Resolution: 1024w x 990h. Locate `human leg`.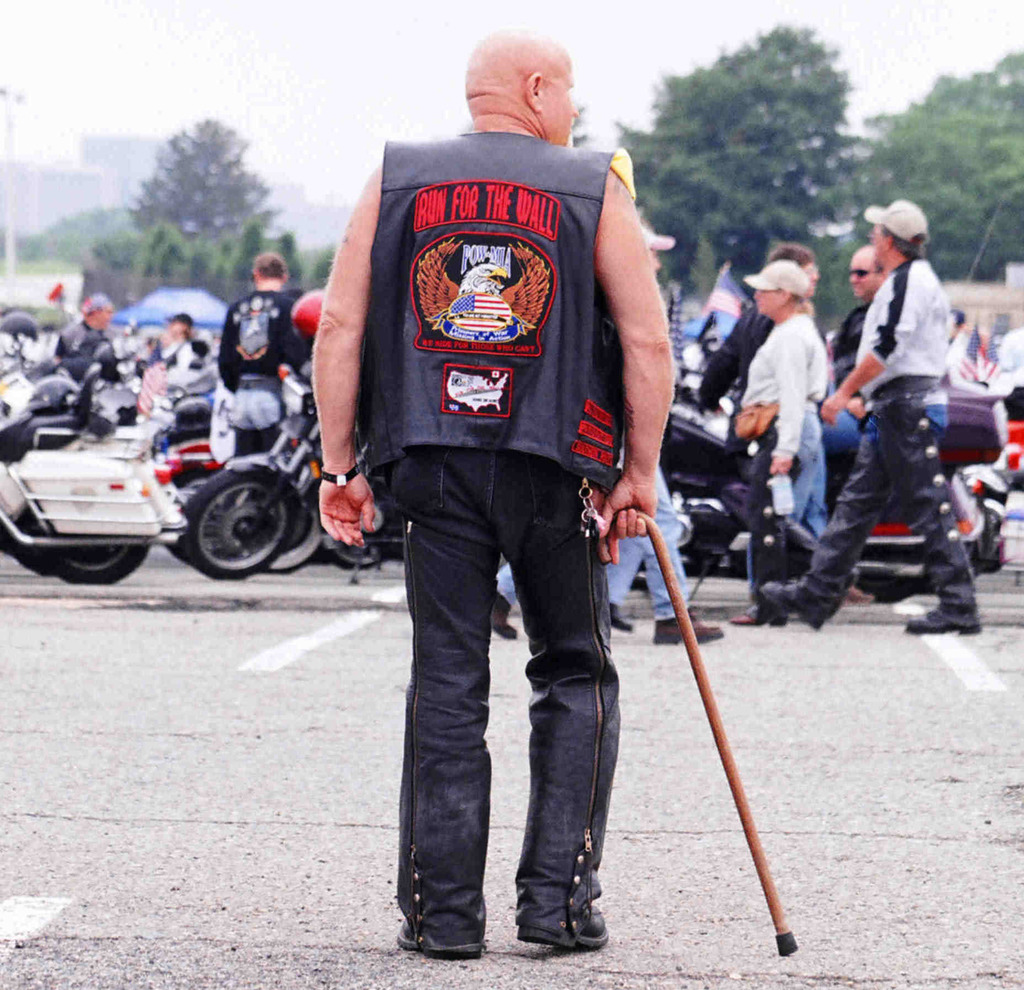
<bbox>488, 564, 524, 637</bbox>.
